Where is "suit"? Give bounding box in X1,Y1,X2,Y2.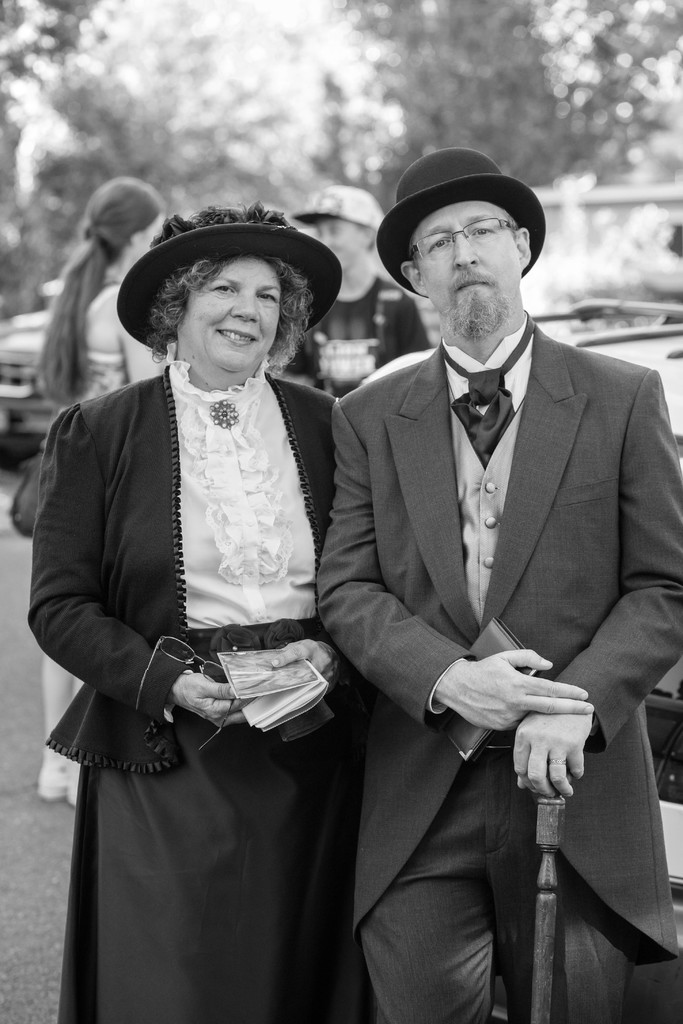
318,189,654,1016.
